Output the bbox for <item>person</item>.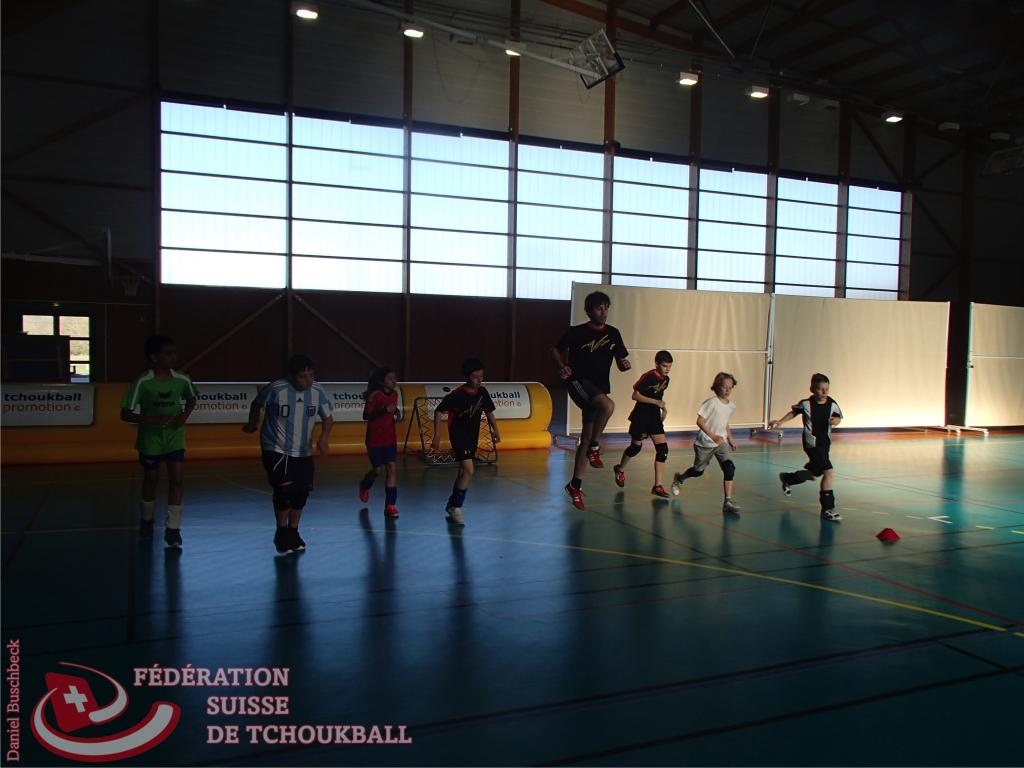
{"left": 248, "top": 369, "right": 328, "bottom": 556}.
